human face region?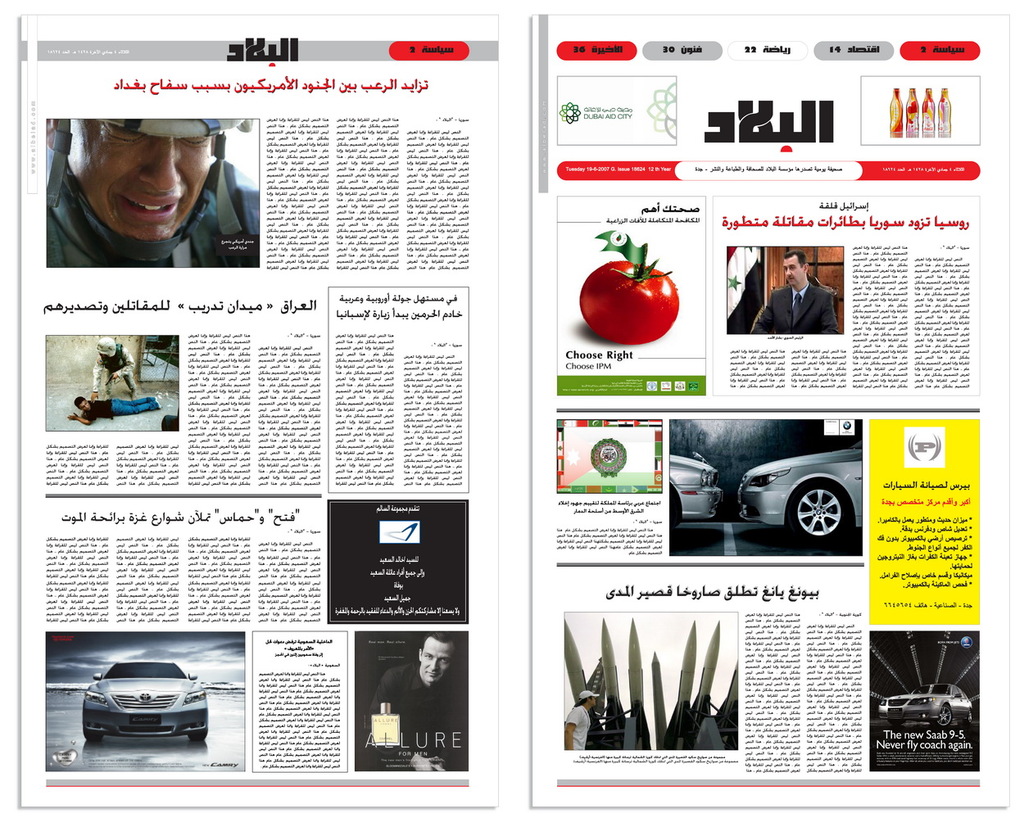
Rect(73, 124, 211, 243)
